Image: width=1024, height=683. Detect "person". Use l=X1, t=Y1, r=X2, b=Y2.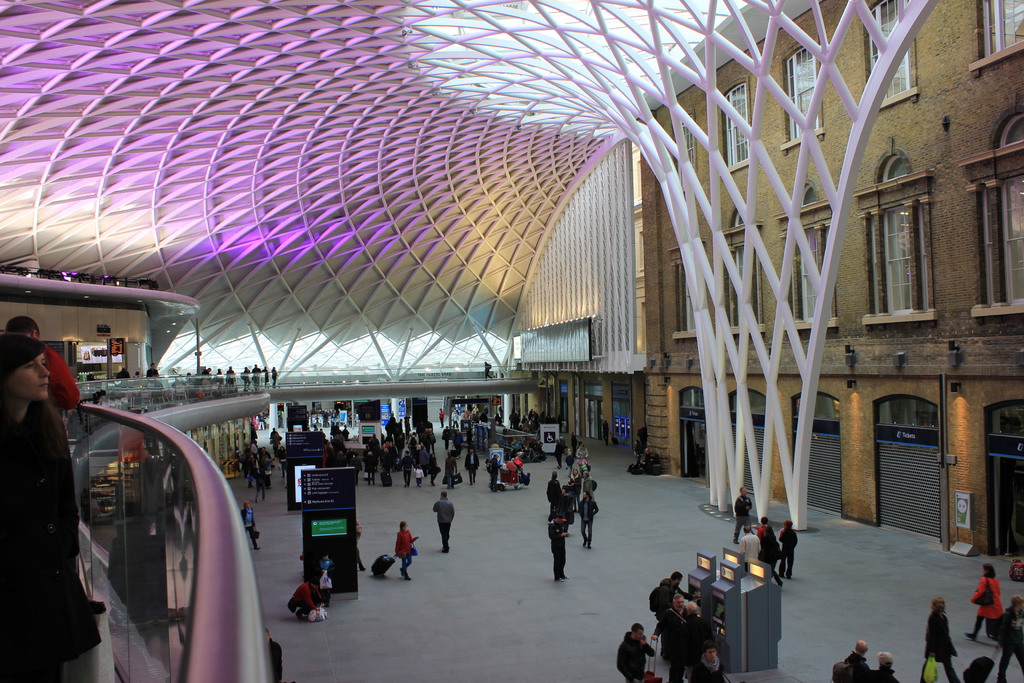
l=288, t=583, r=319, b=623.
